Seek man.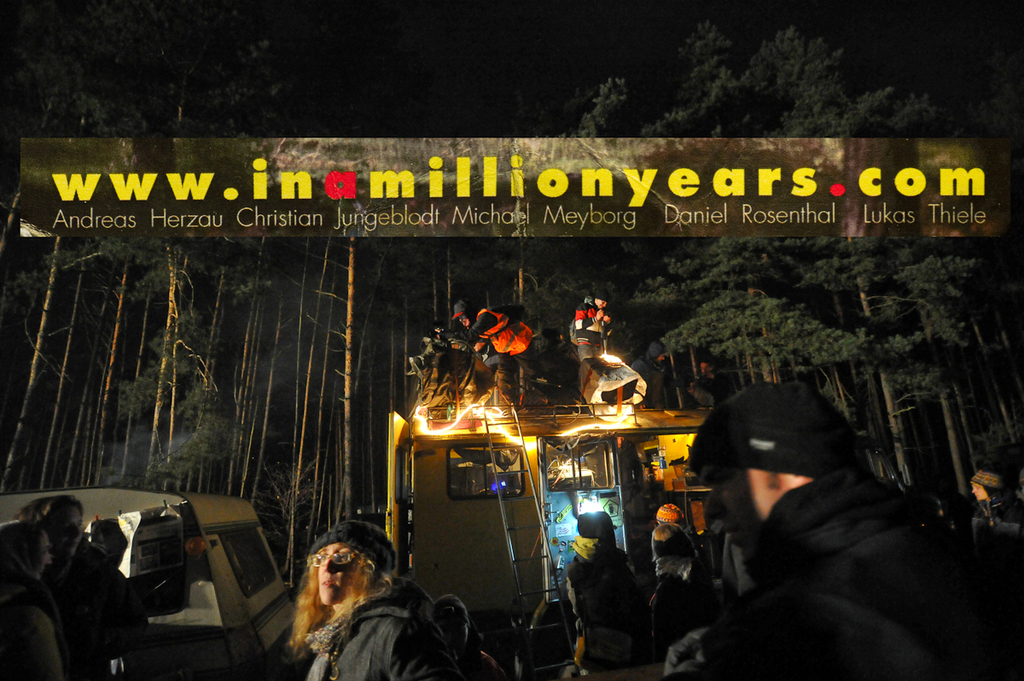
bbox=[668, 371, 999, 665].
